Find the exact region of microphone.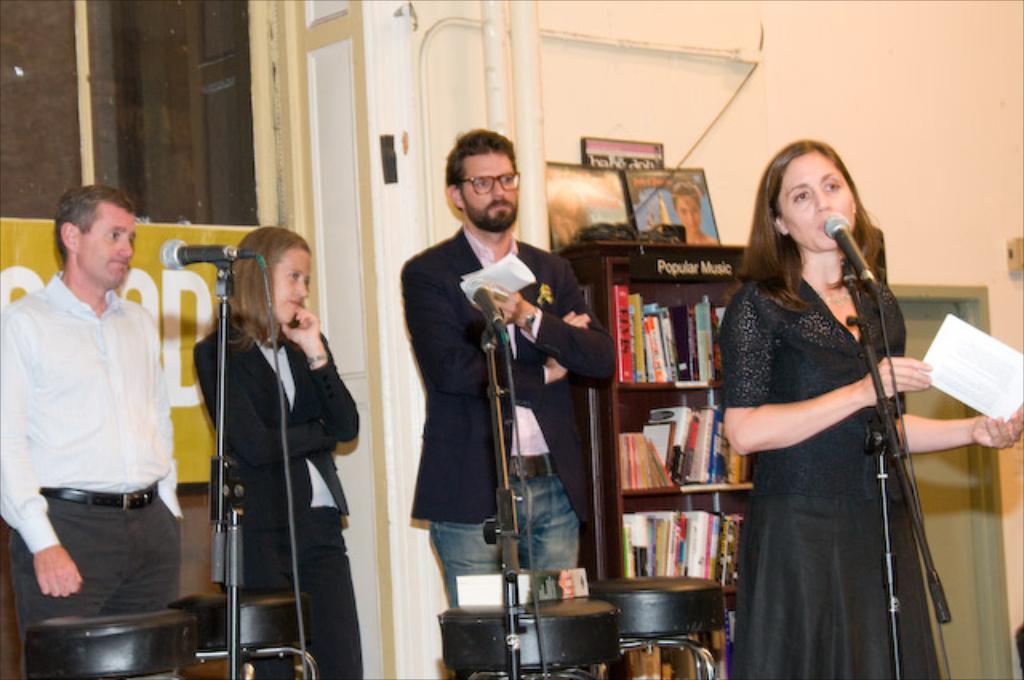
Exact region: x1=467 y1=277 x2=504 y2=344.
